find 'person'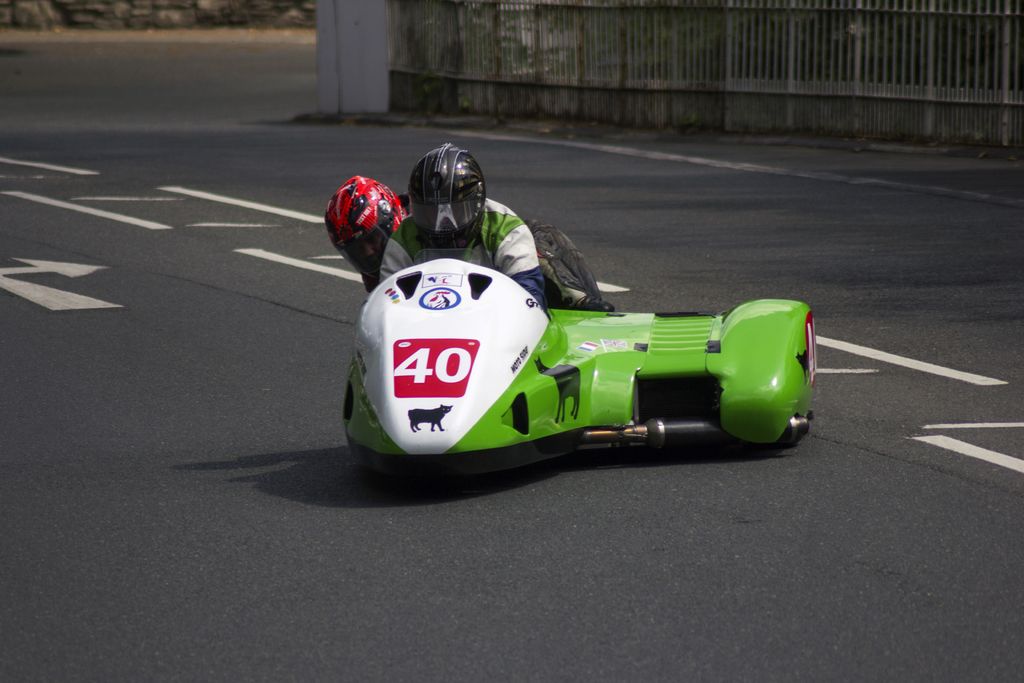
378:143:547:308
